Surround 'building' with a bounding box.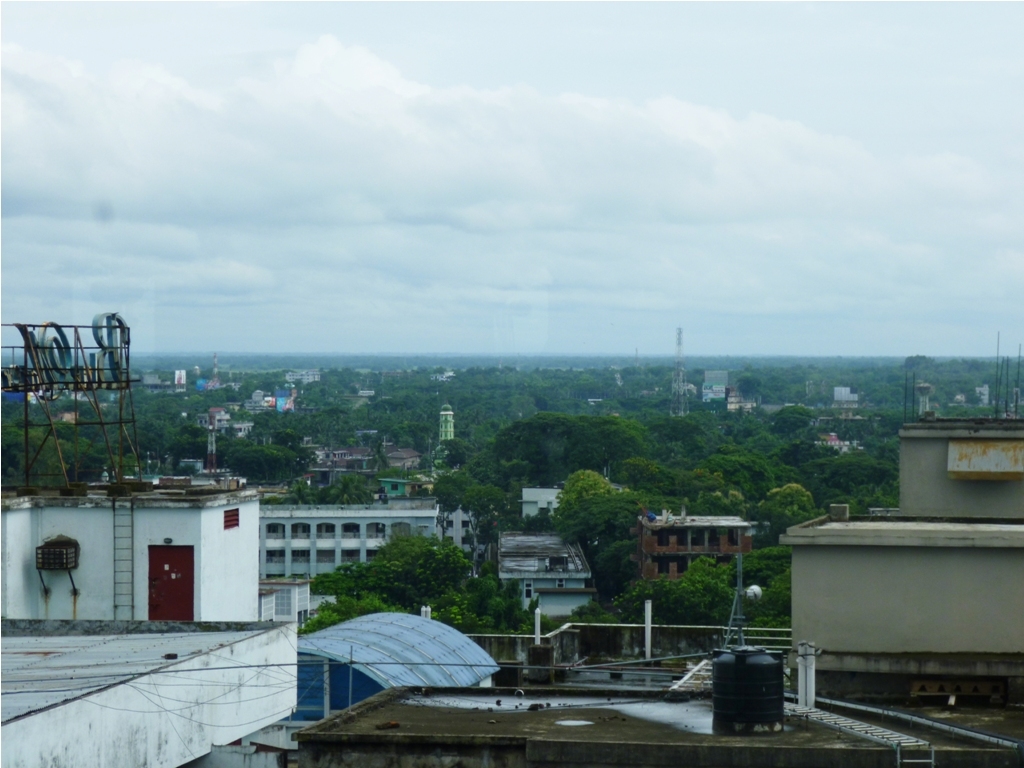
Rect(261, 578, 340, 620).
